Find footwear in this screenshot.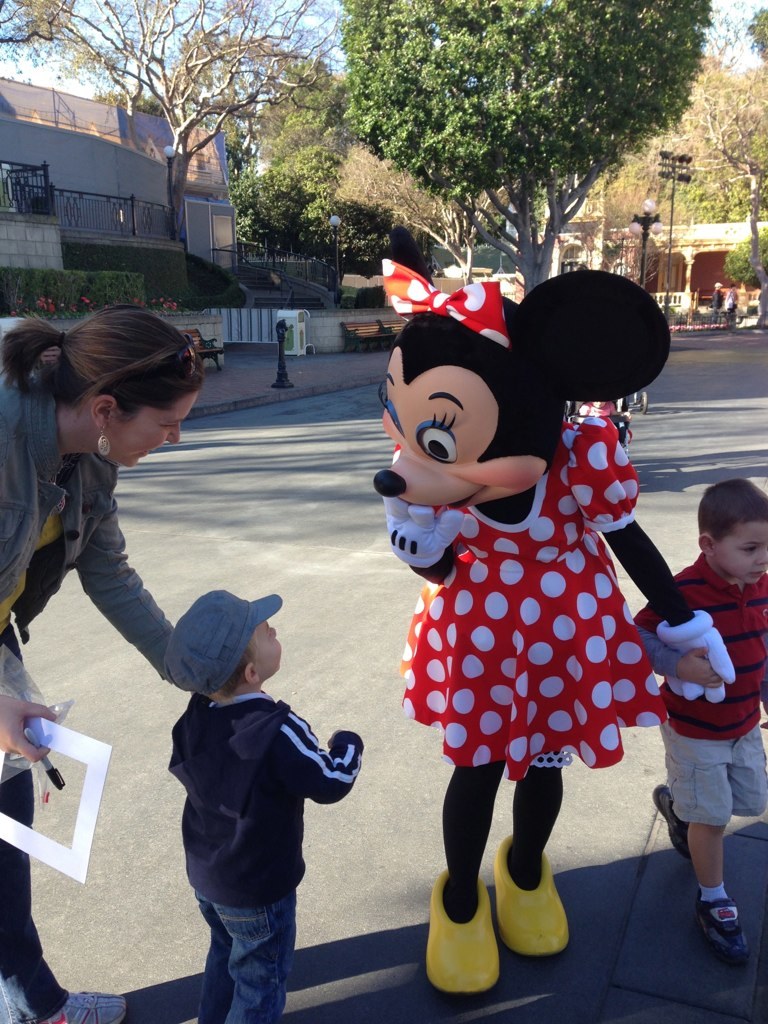
The bounding box for footwear is select_region(649, 781, 692, 862).
